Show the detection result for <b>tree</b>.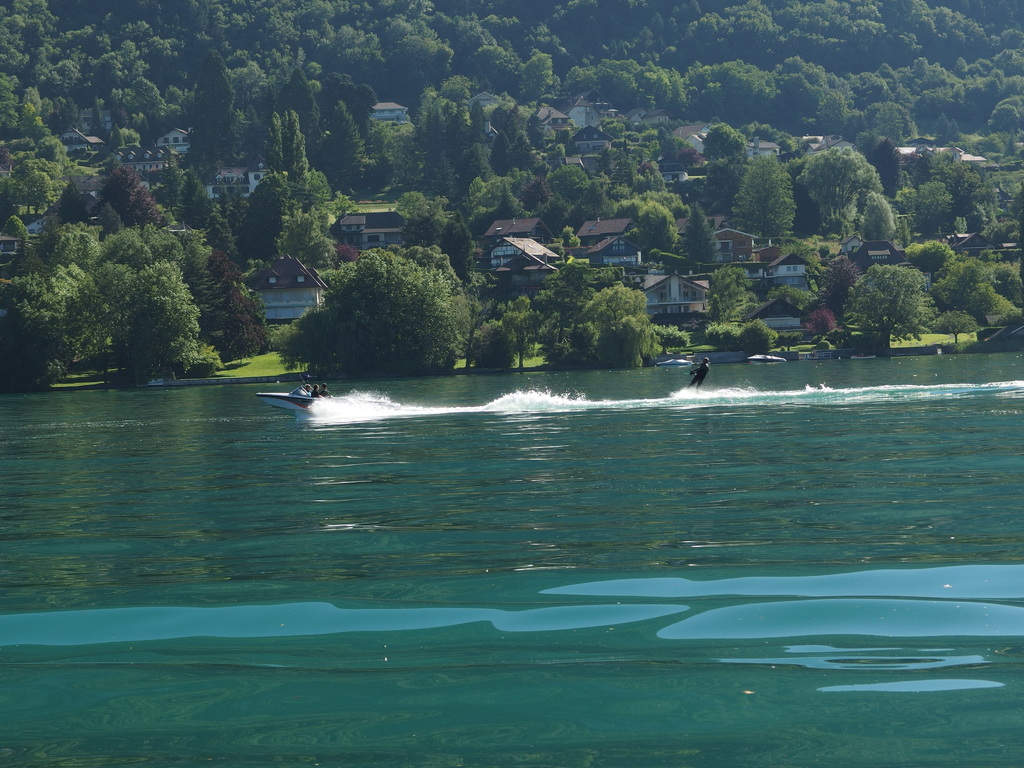
(844,263,935,353).
